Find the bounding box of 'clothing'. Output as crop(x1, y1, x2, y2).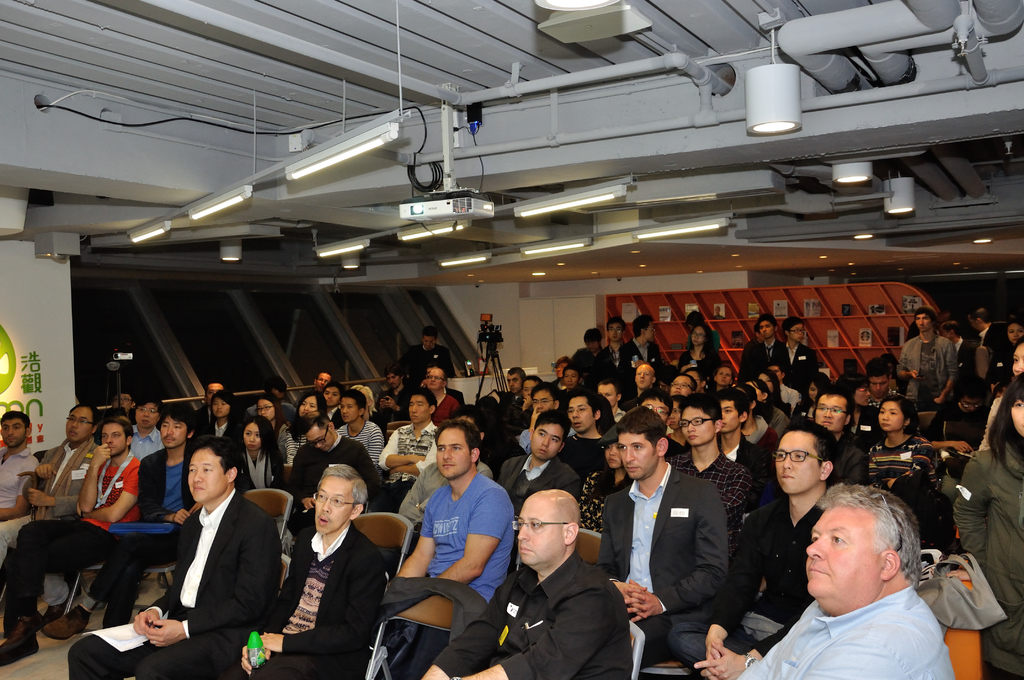
crop(668, 451, 751, 560).
